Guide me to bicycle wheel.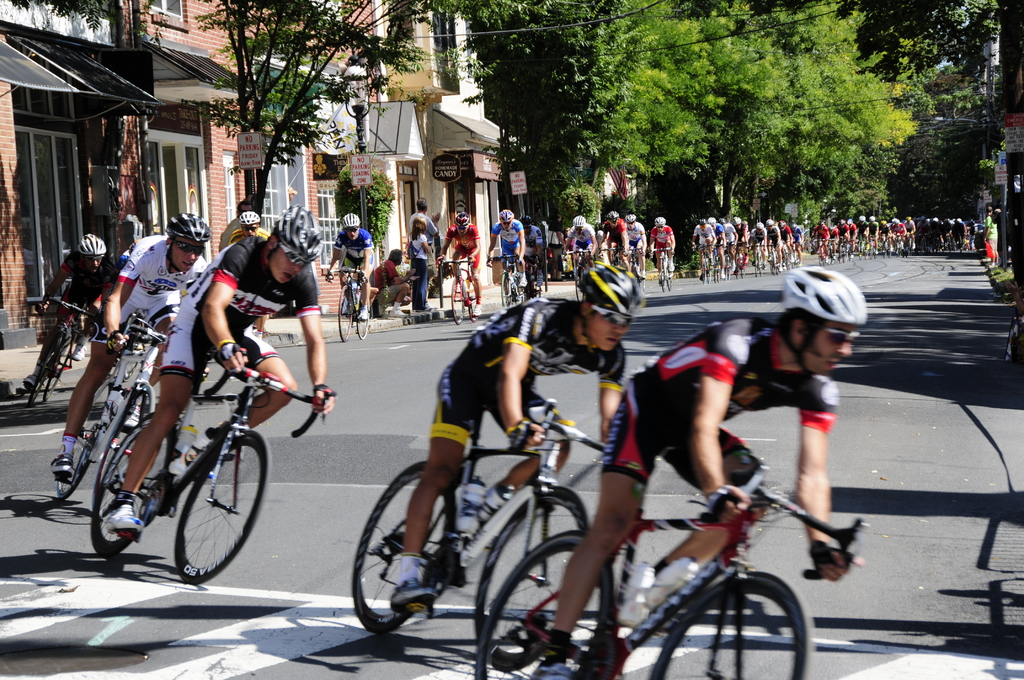
Guidance: (650, 572, 811, 679).
